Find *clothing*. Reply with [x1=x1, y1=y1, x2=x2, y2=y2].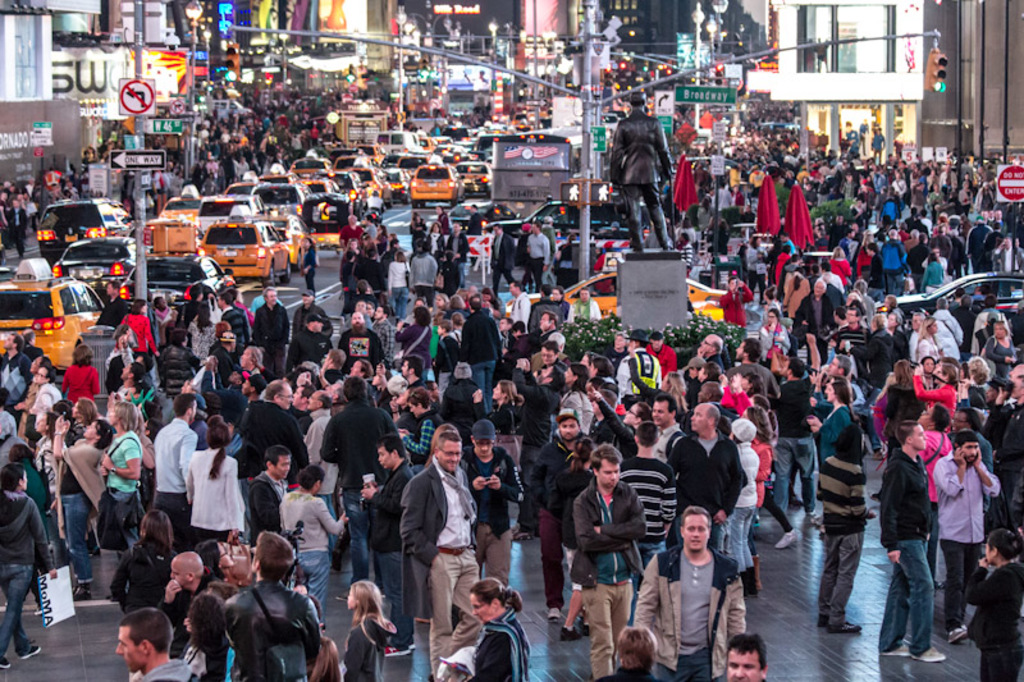
[x1=218, y1=305, x2=241, y2=351].
